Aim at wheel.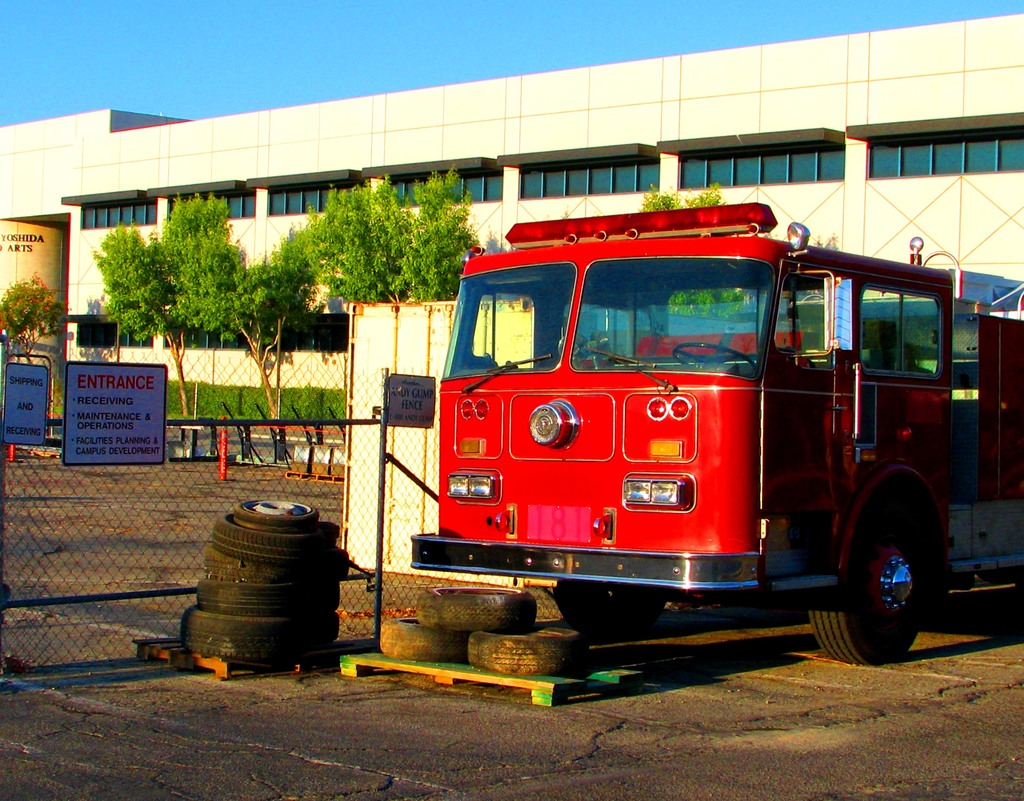
Aimed at crop(213, 514, 337, 566).
